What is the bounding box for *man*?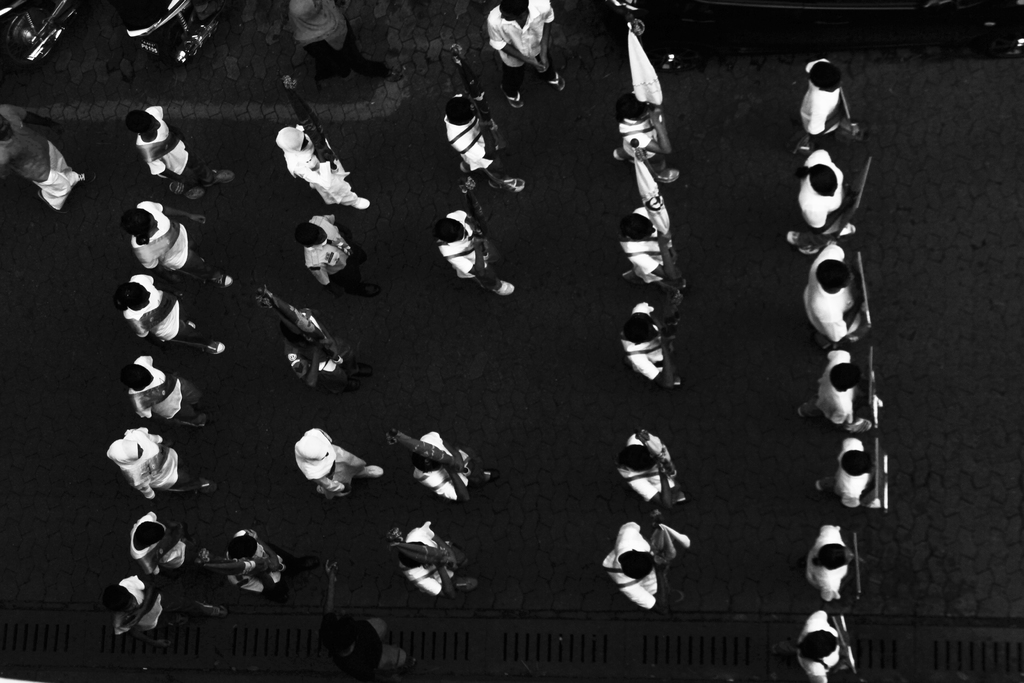
box=[105, 432, 214, 506].
